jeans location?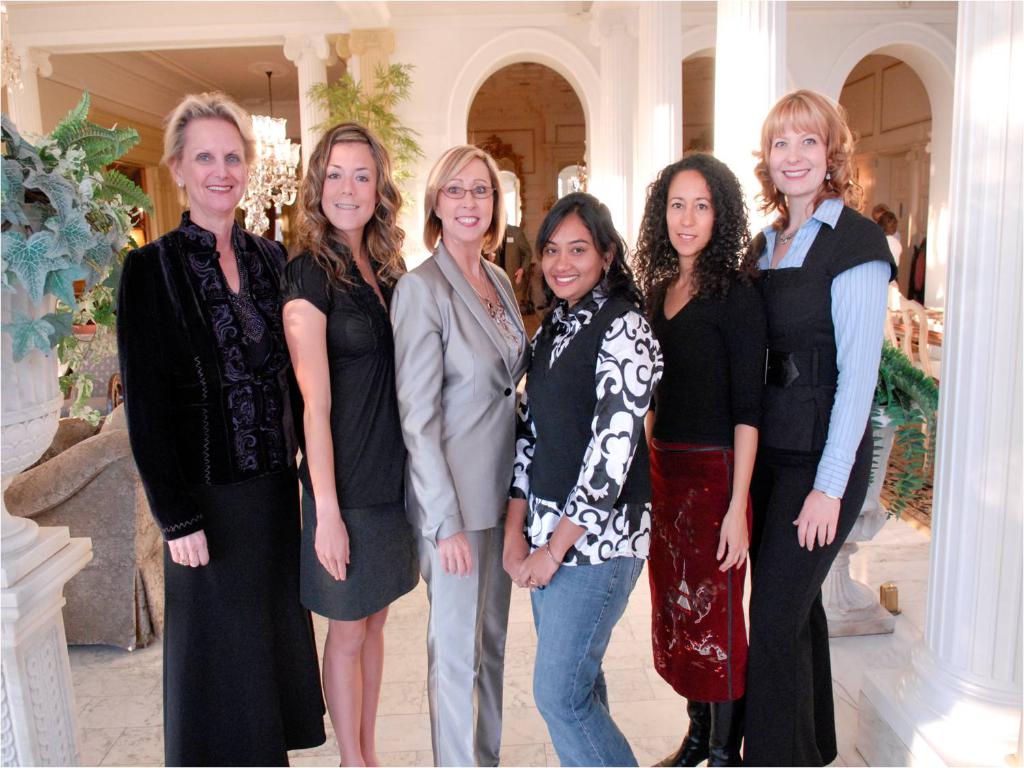
detection(532, 556, 645, 767)
